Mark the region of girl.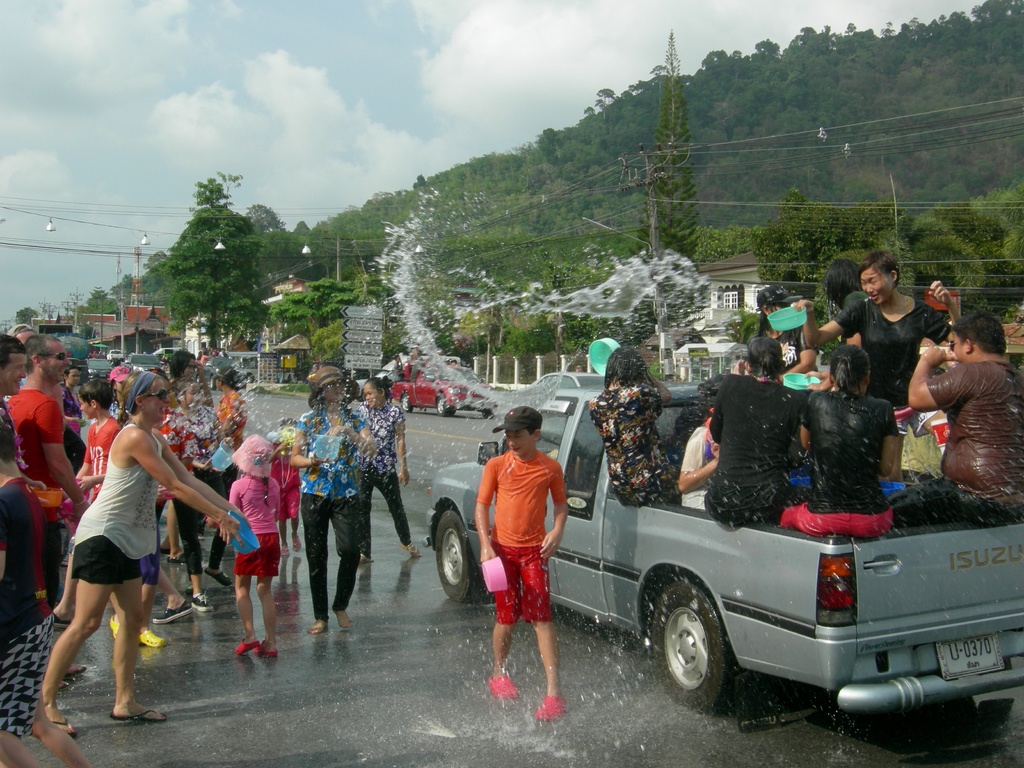
Region: region(212, 365, 247, 452).
